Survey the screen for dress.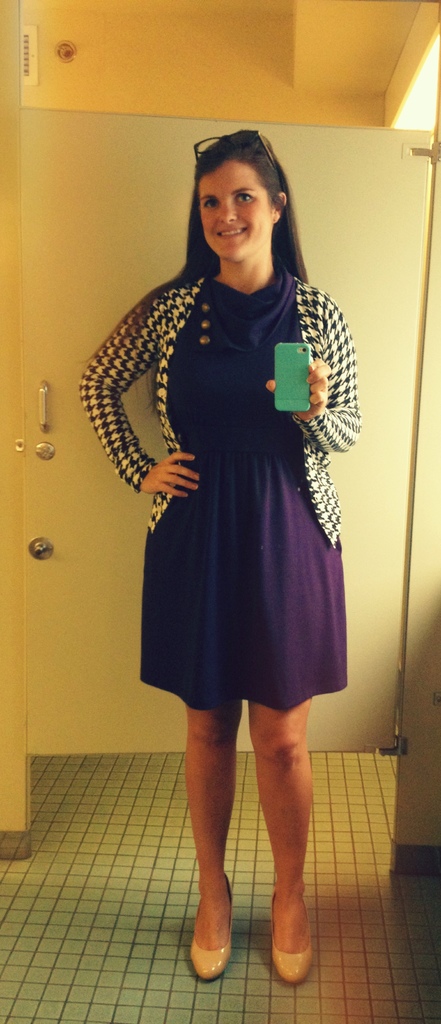
Survey found: (138, 261, 349, 712).
